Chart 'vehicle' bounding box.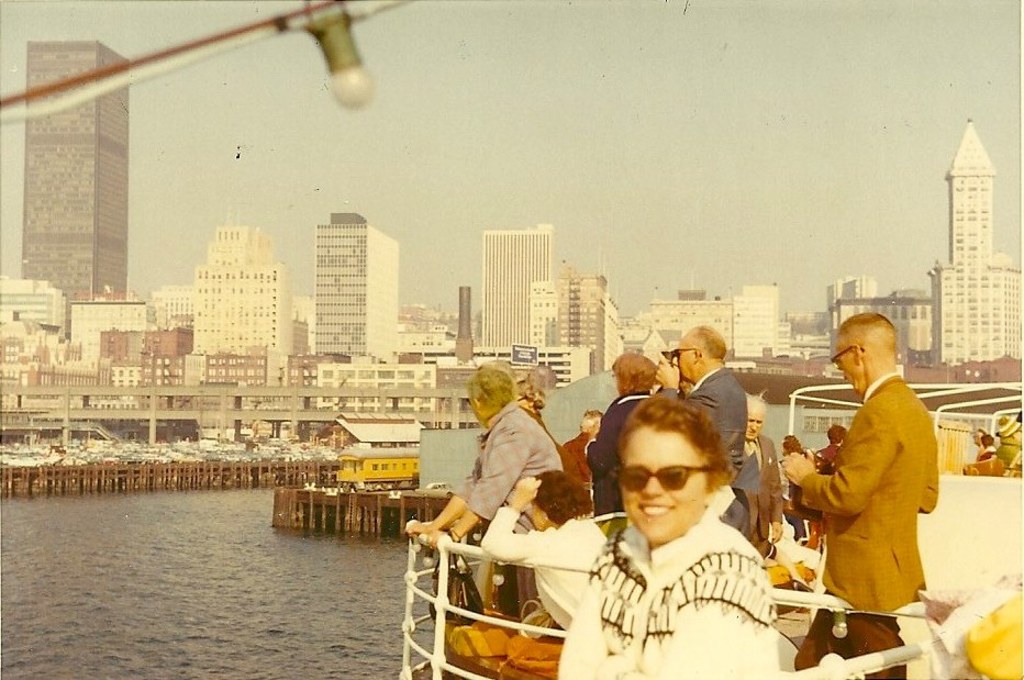
Charted: 20,454,47,465.
